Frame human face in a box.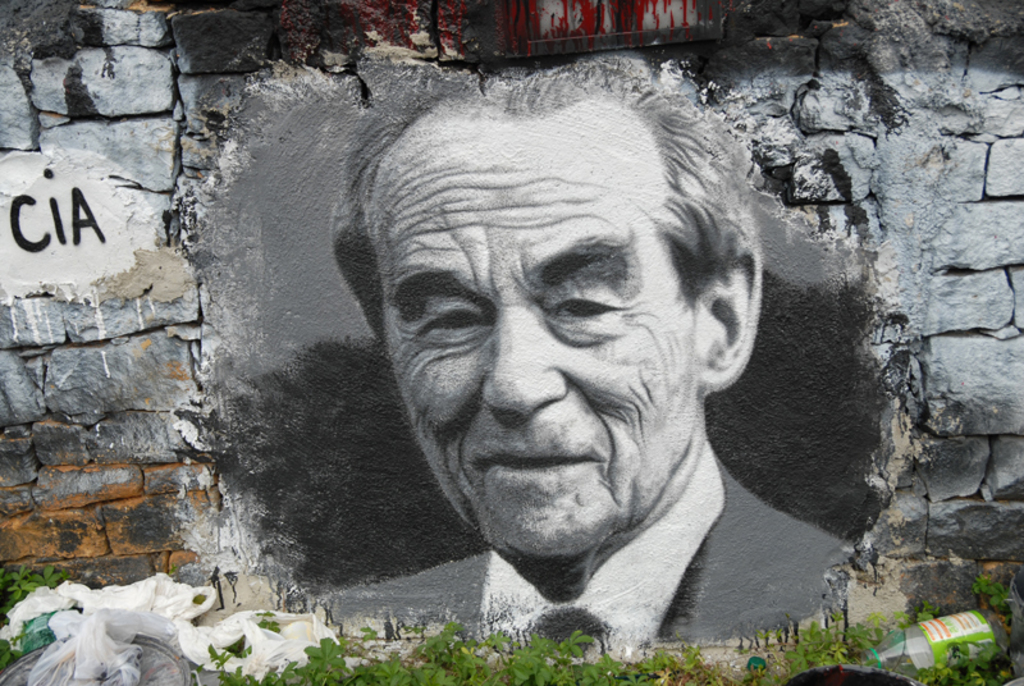
369:105:701:550.
